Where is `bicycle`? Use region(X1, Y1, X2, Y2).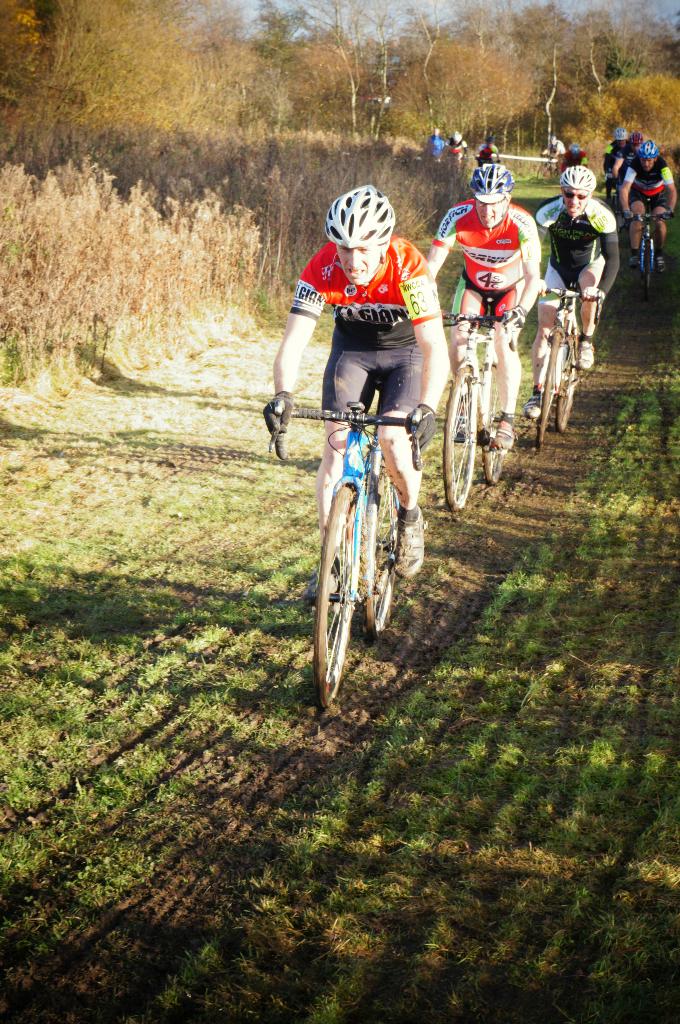
region(537, 155, 565, 179).
